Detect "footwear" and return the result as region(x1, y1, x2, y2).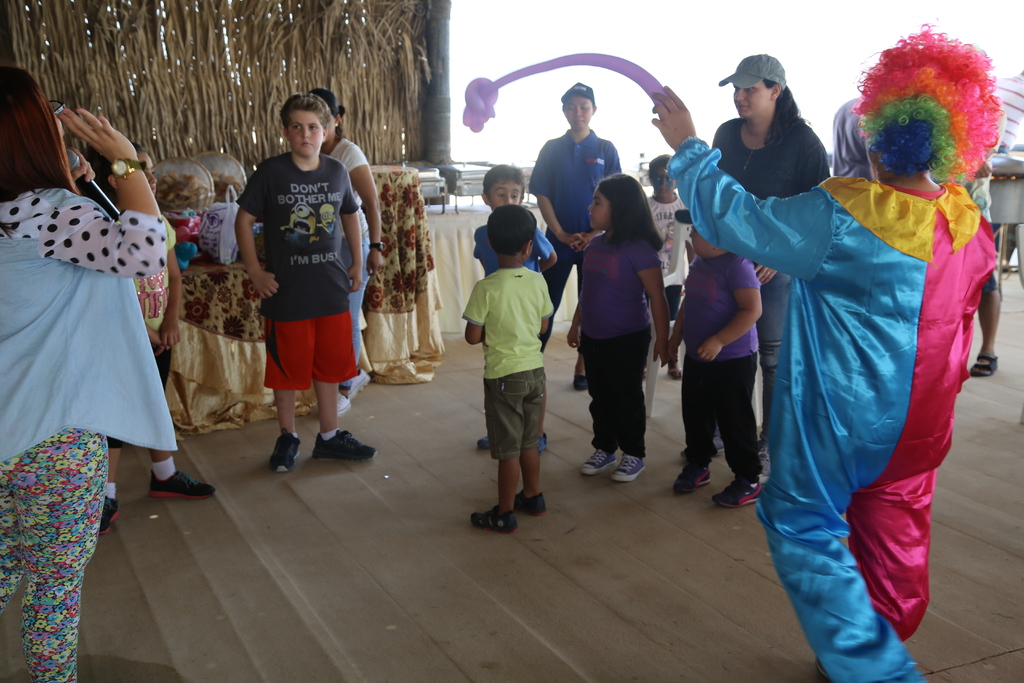
region(148, 467, 218, 500).
